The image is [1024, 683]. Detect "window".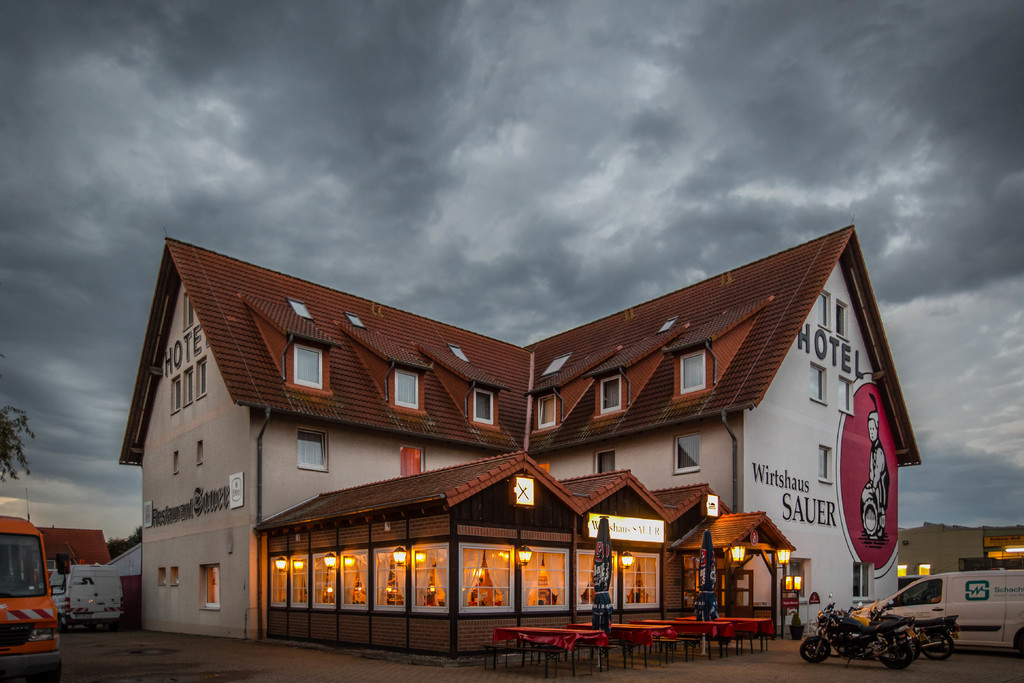
Detection: x1=886 y1=580 x2=941 y2=609.
